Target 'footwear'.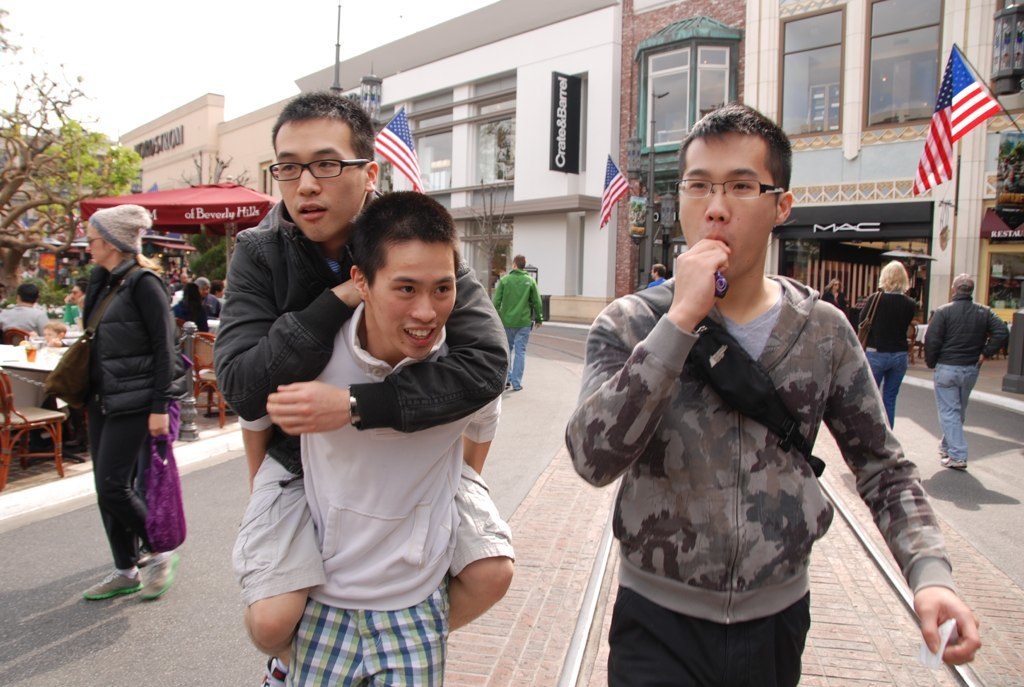
Target region: (513, 385, 523, 392).
